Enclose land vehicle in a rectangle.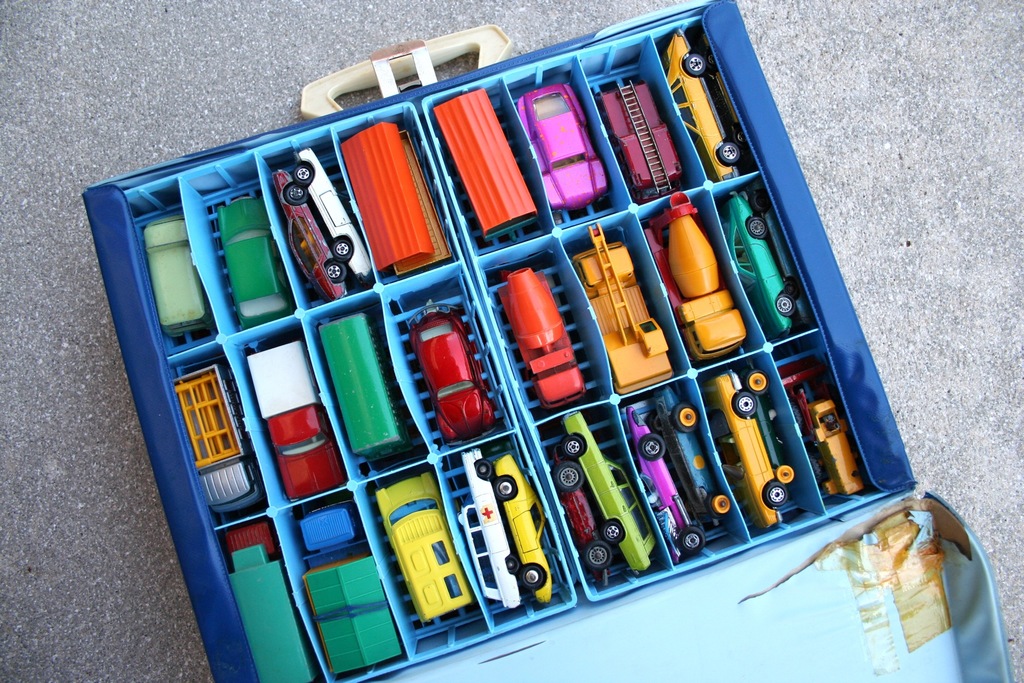
<region>375, 471, 472, 625</region>.
